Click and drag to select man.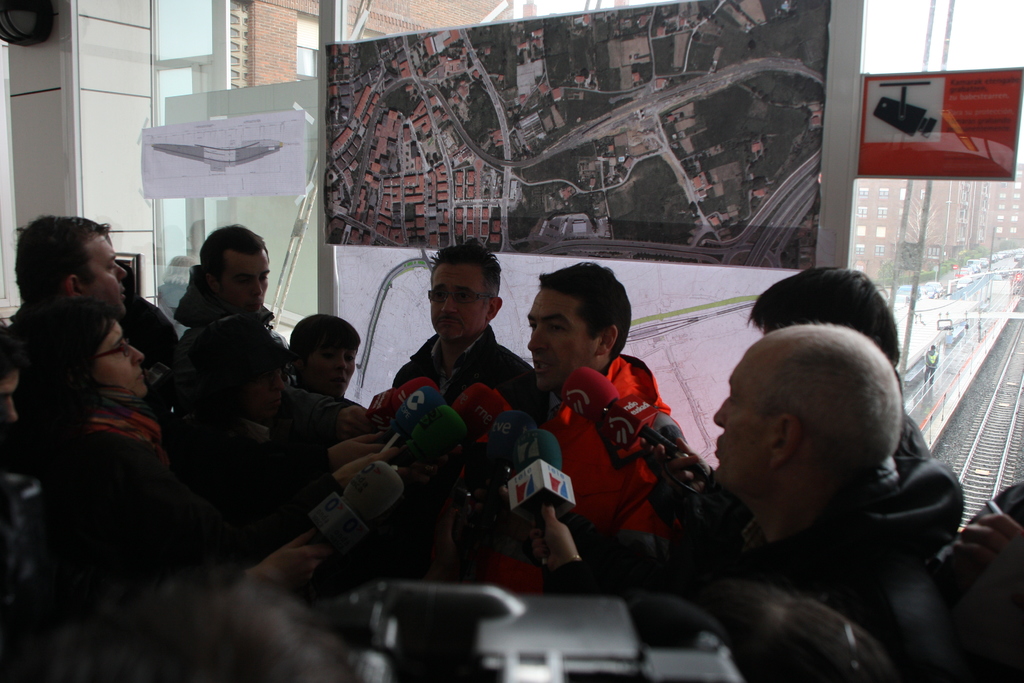
Selection: 394/241/547/421.
